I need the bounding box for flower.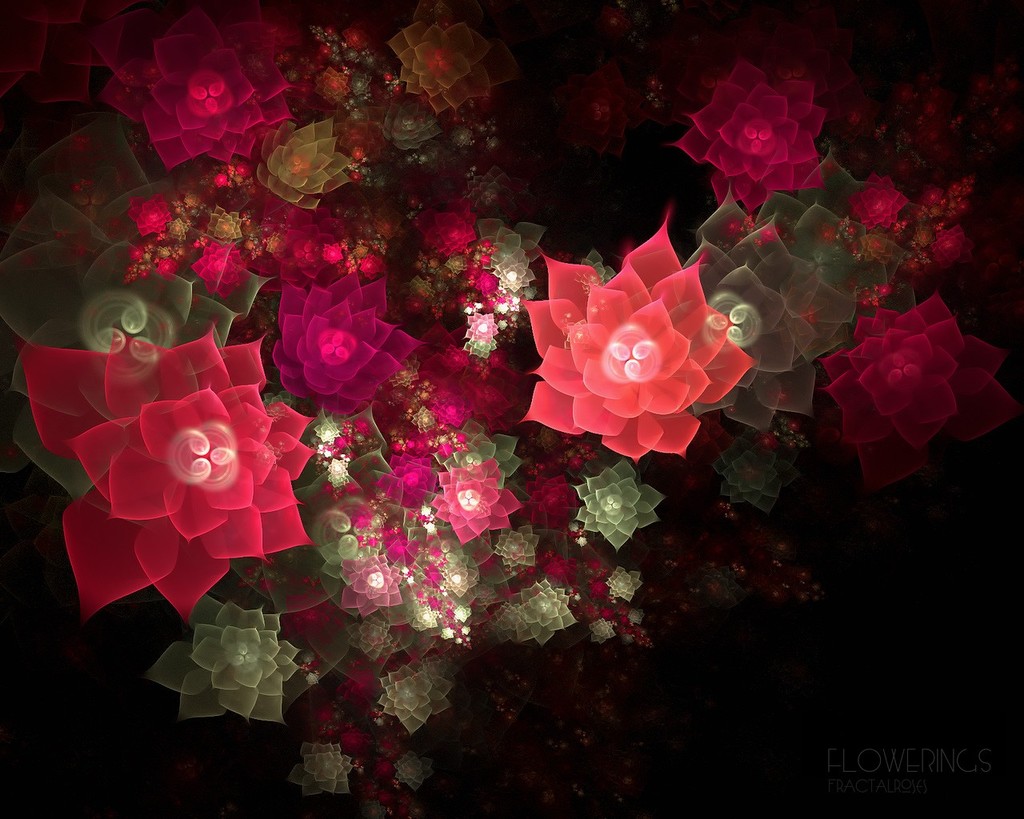
Here it is: region(255, 114, 352, 213).
